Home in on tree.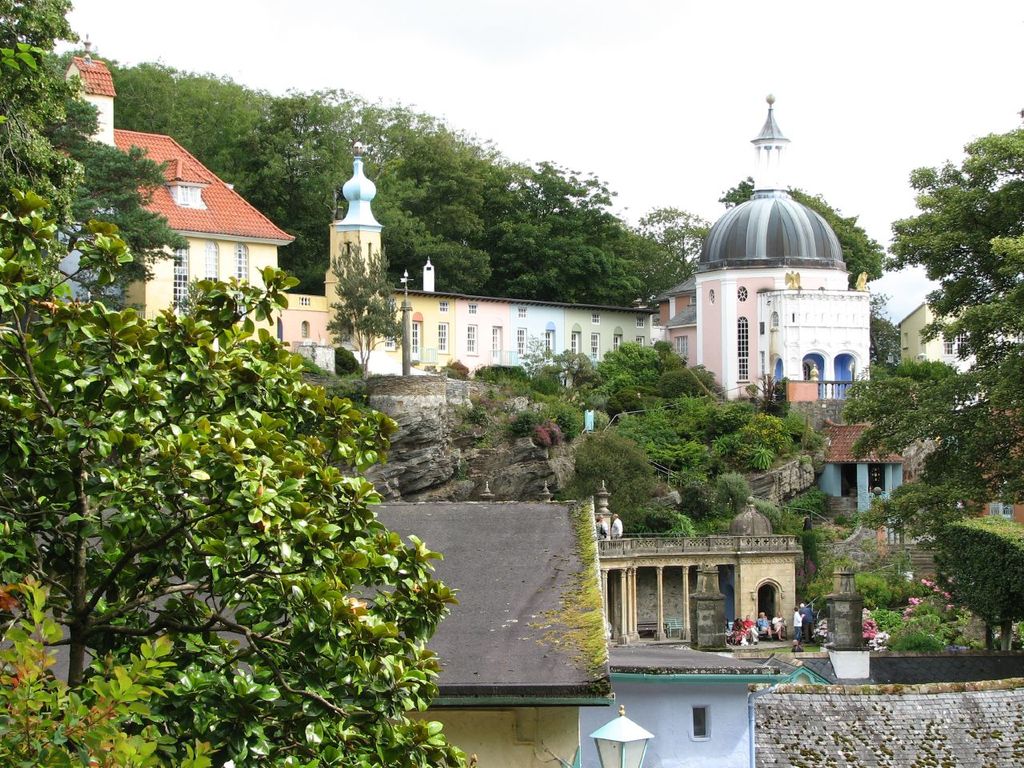
Homed in at (left=0, top=0, right=183, bottom=335).
